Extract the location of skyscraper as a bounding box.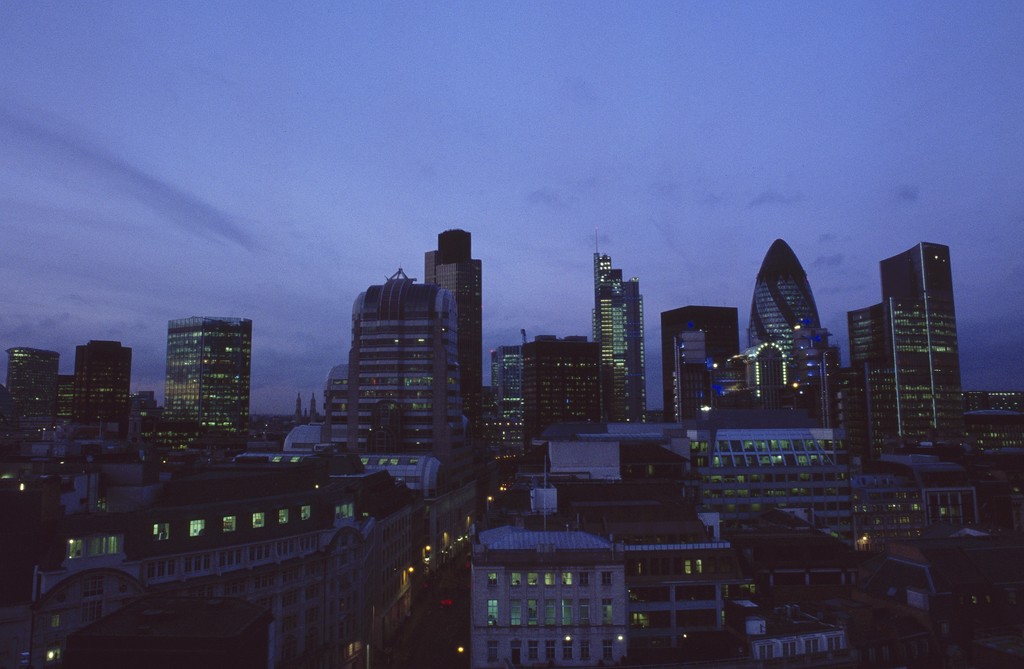
crop(319, 234, 497, 486).
